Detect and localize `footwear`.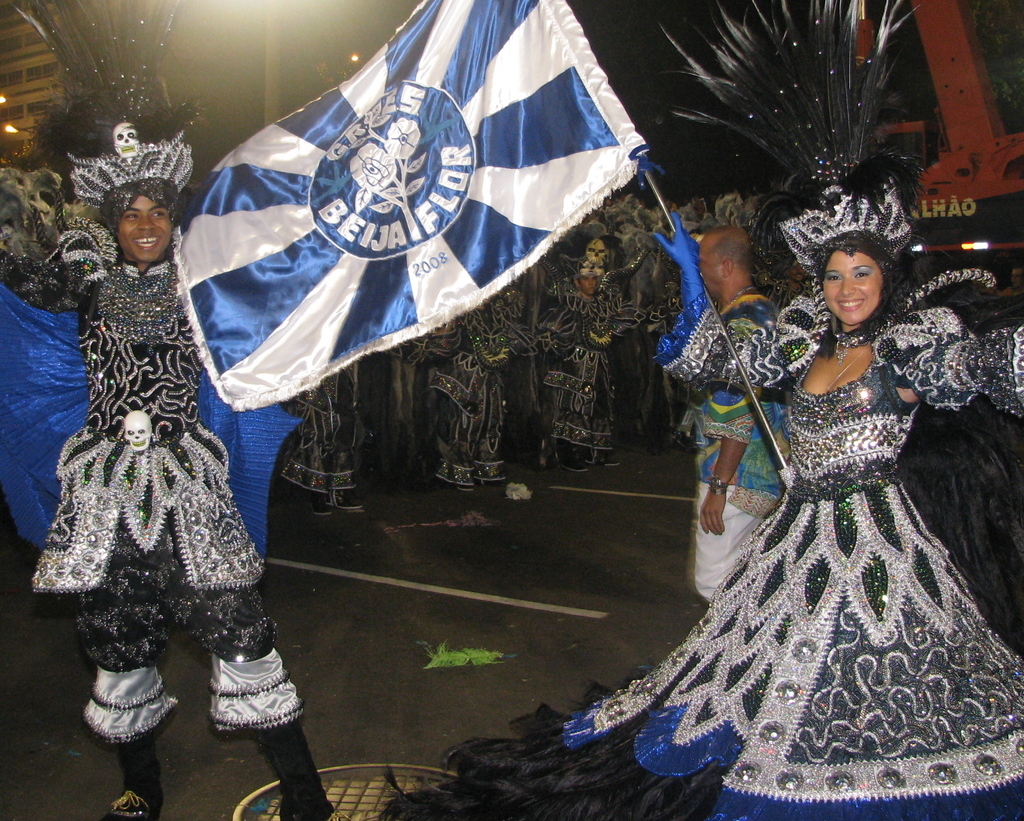
Localized at x1=113, y1=792, x2=153, y2=820.
